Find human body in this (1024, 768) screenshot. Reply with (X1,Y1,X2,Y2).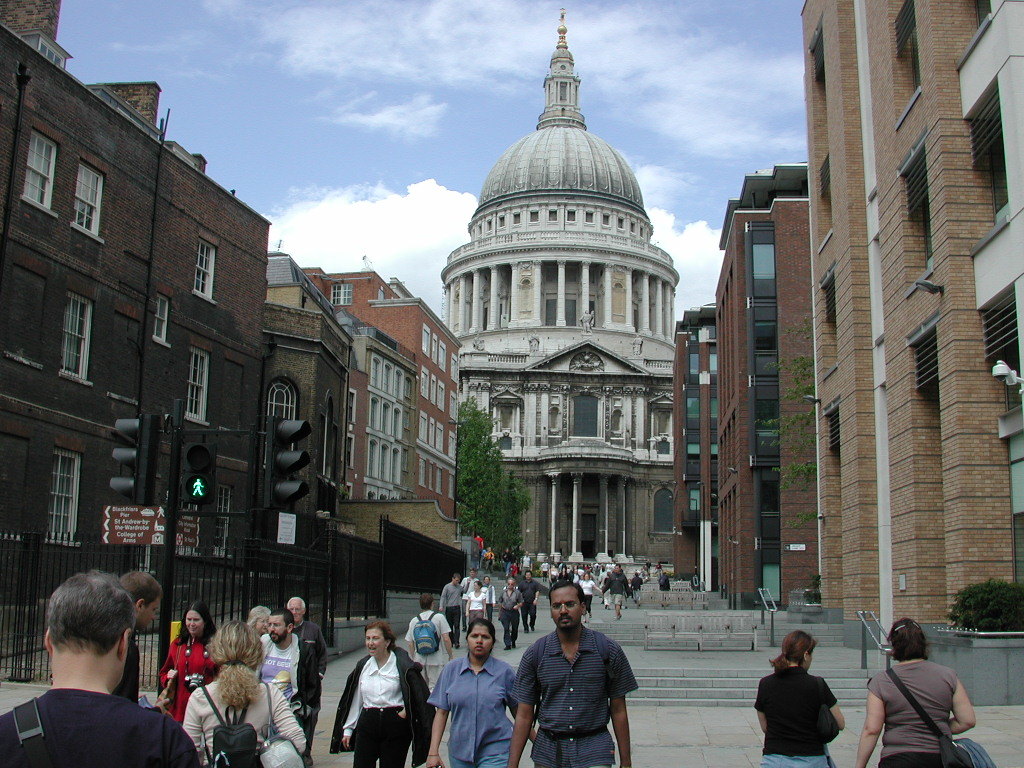
(634,577,646,606).
